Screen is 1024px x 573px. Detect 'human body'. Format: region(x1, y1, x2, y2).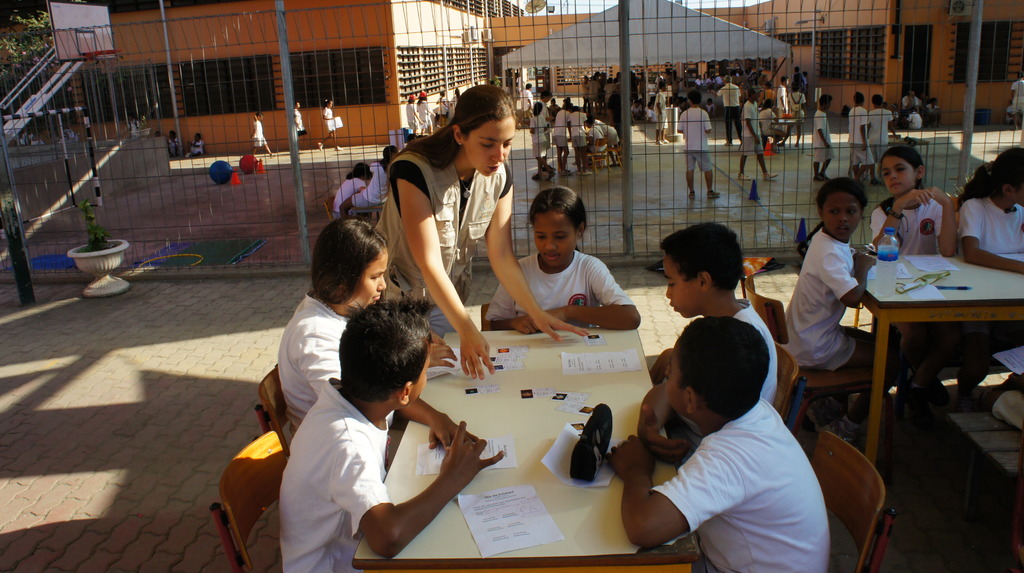
region(780, 177, 874, 451).
